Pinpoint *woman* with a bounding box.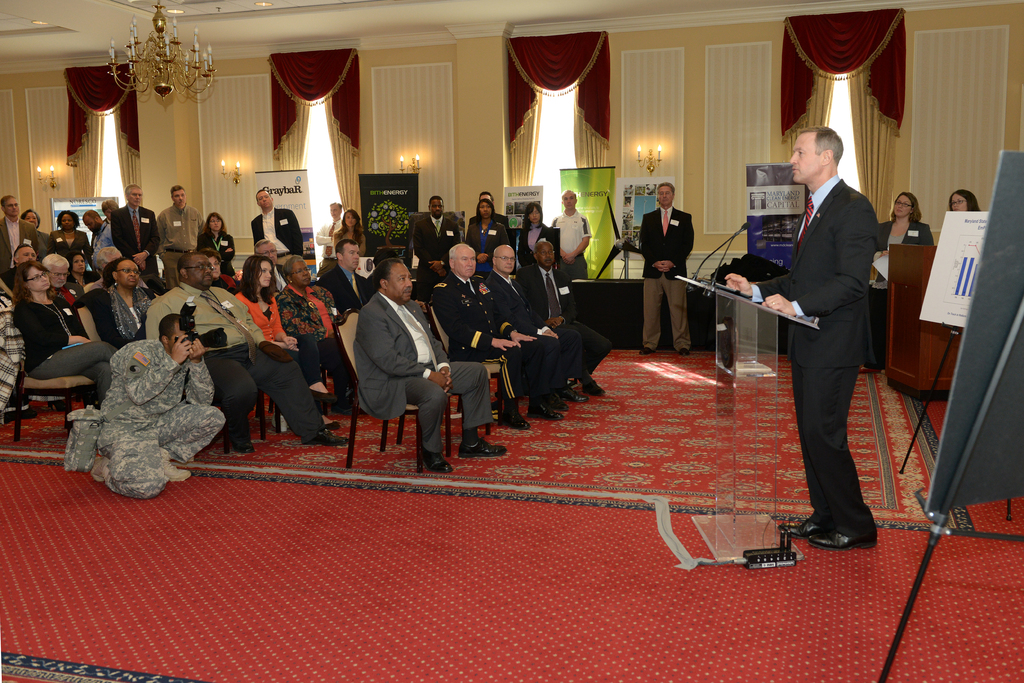
box=[467, 201, 509, 281].
